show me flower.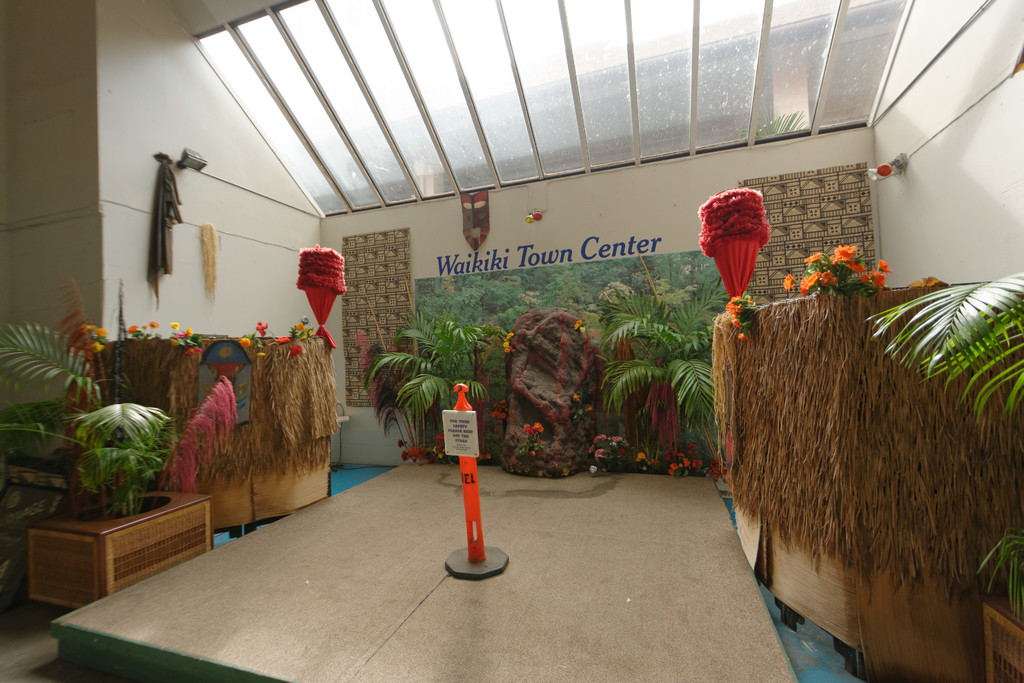
flower is here: x1=797 y1=272 x2=823 y2=292.
